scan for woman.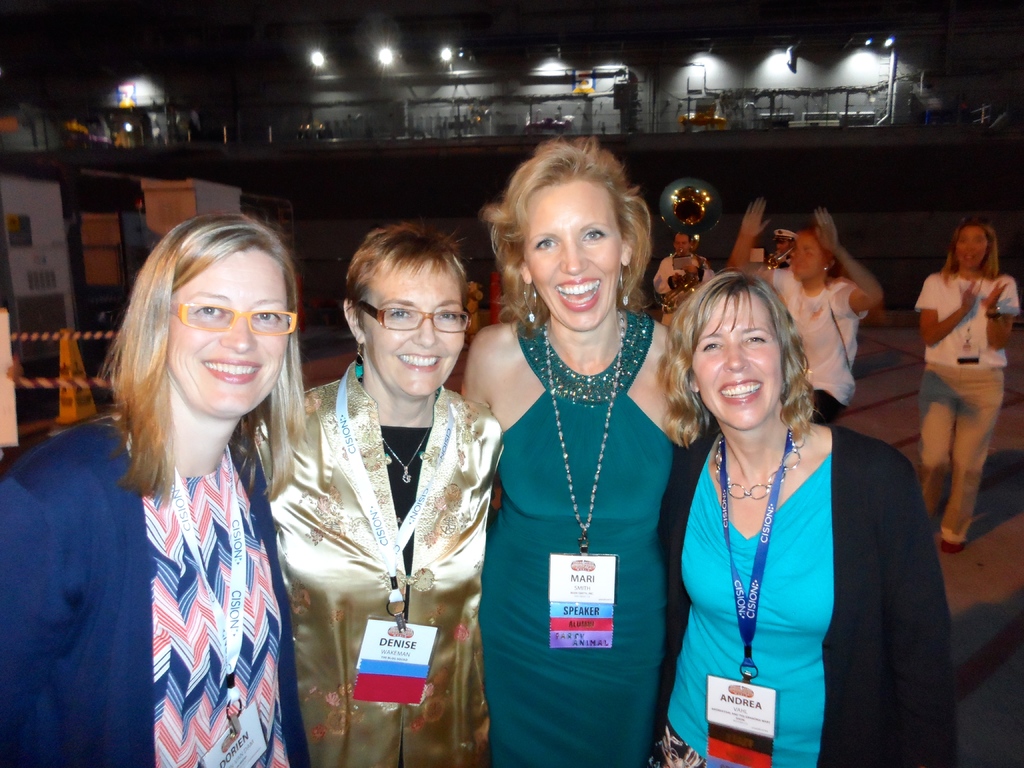
Scan result: BBox(909, 216, 1022, 563).
